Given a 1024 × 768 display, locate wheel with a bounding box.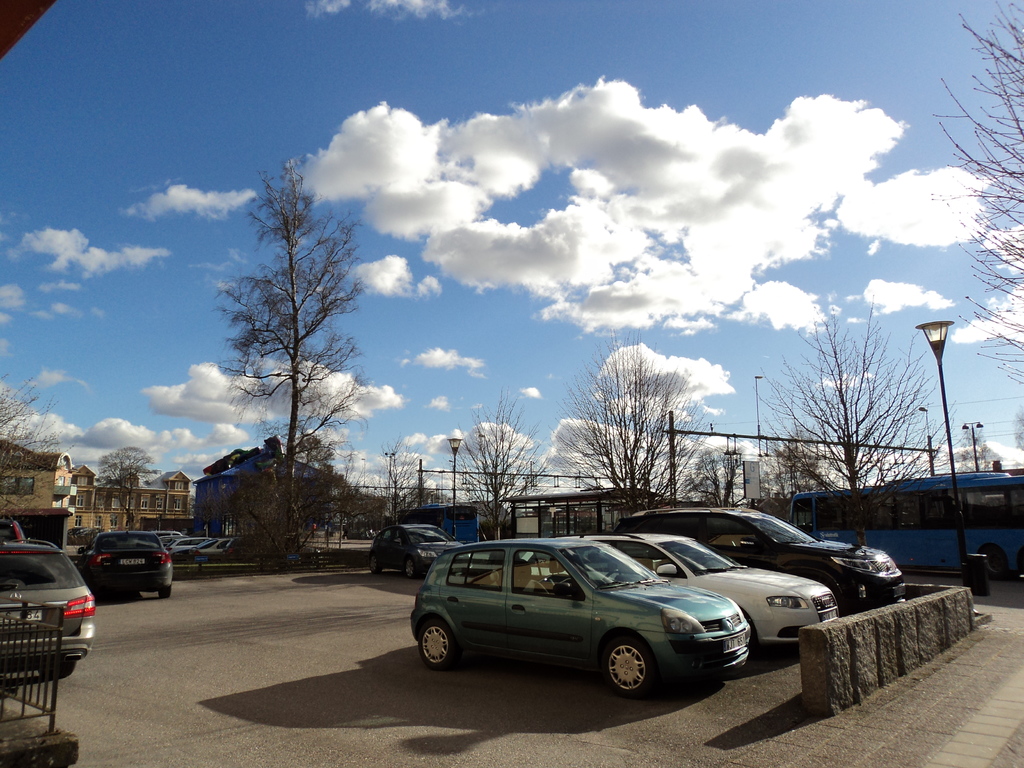
Located: l=599, t=635, r=665, b=701.
